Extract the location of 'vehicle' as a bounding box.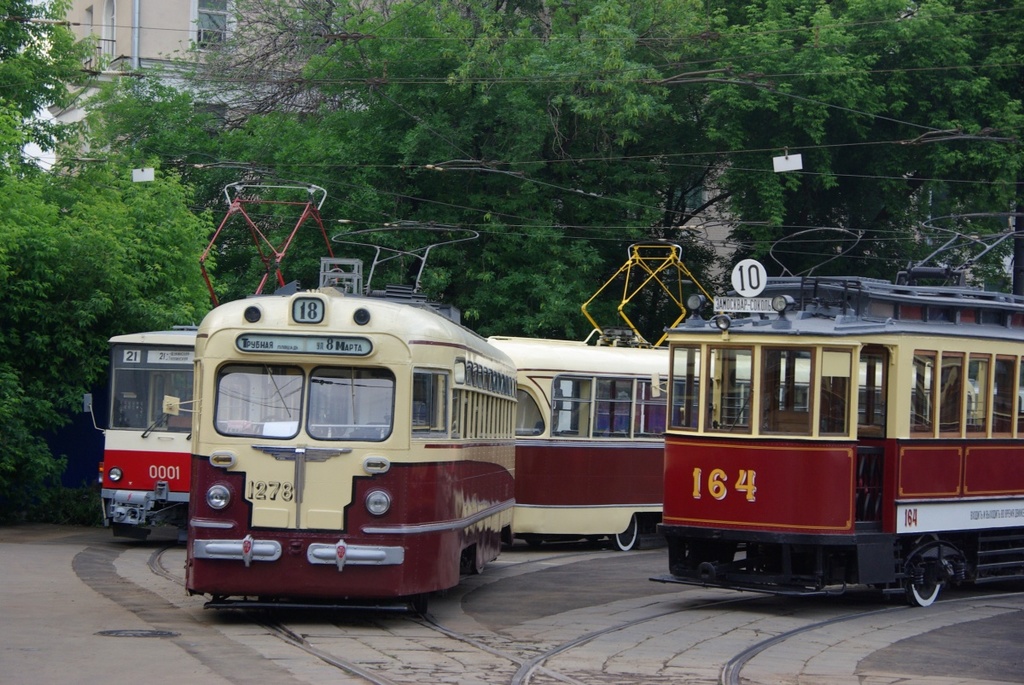
<box>484,337,676,549</box>.
